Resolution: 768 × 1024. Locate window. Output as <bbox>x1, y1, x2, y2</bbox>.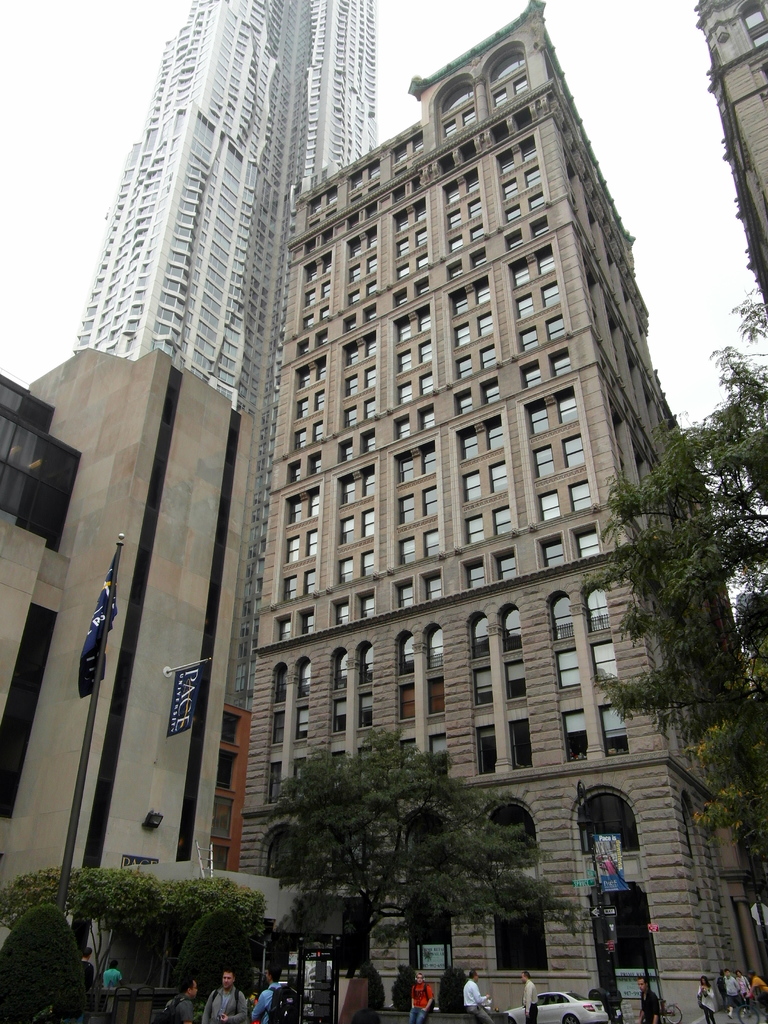
<bbox>484, 422, 502, 451</bbox>.
